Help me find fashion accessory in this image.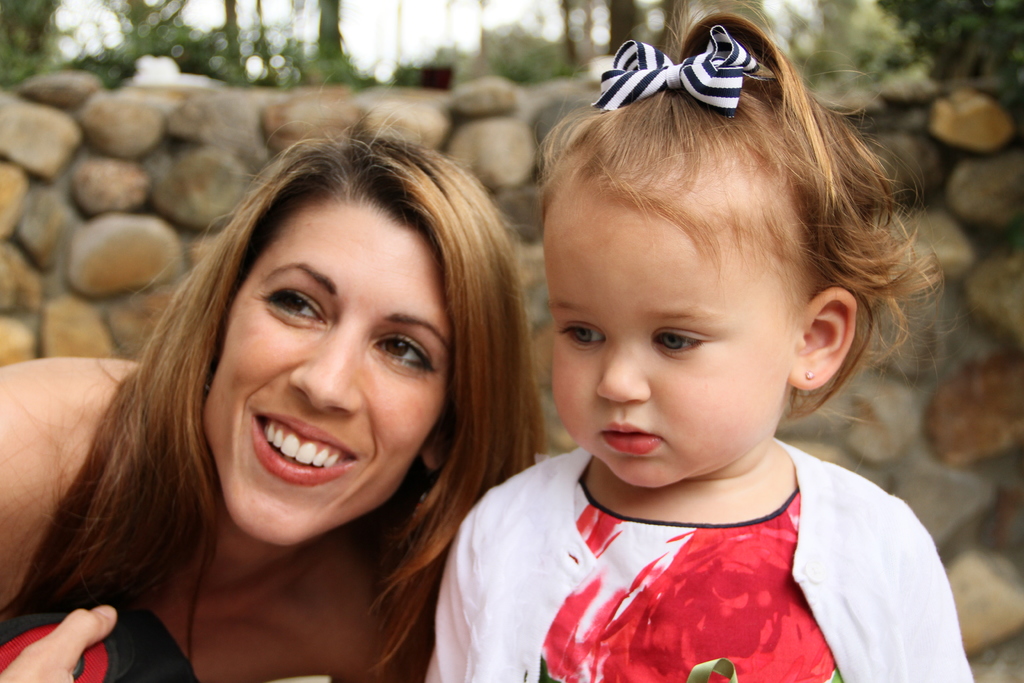
Found it: l=588, t=19, r=765, b=111.
